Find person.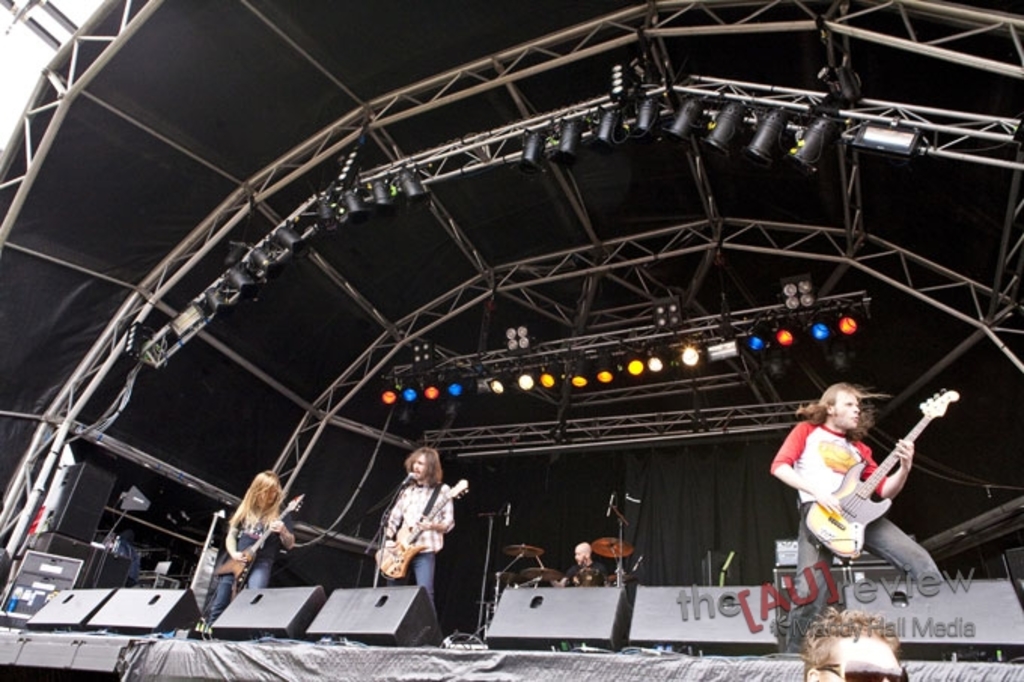
rect(200, 471, 303, 652).
